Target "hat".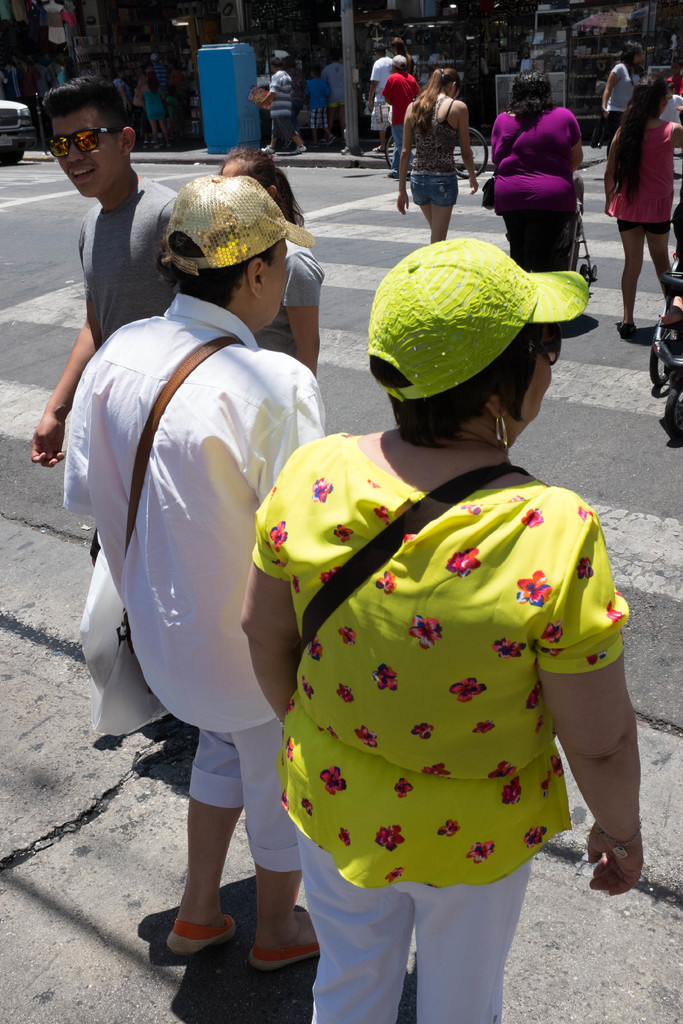
Target region: BBox(367, 236, 586, 405).
